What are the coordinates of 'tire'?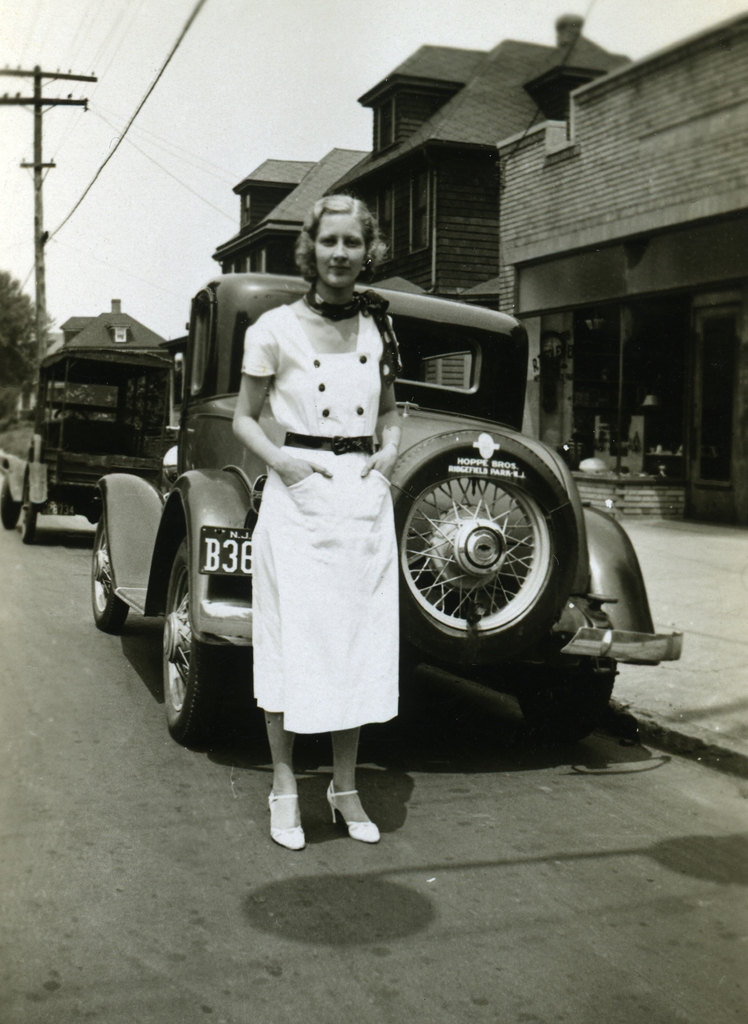
0,476,22,529.
